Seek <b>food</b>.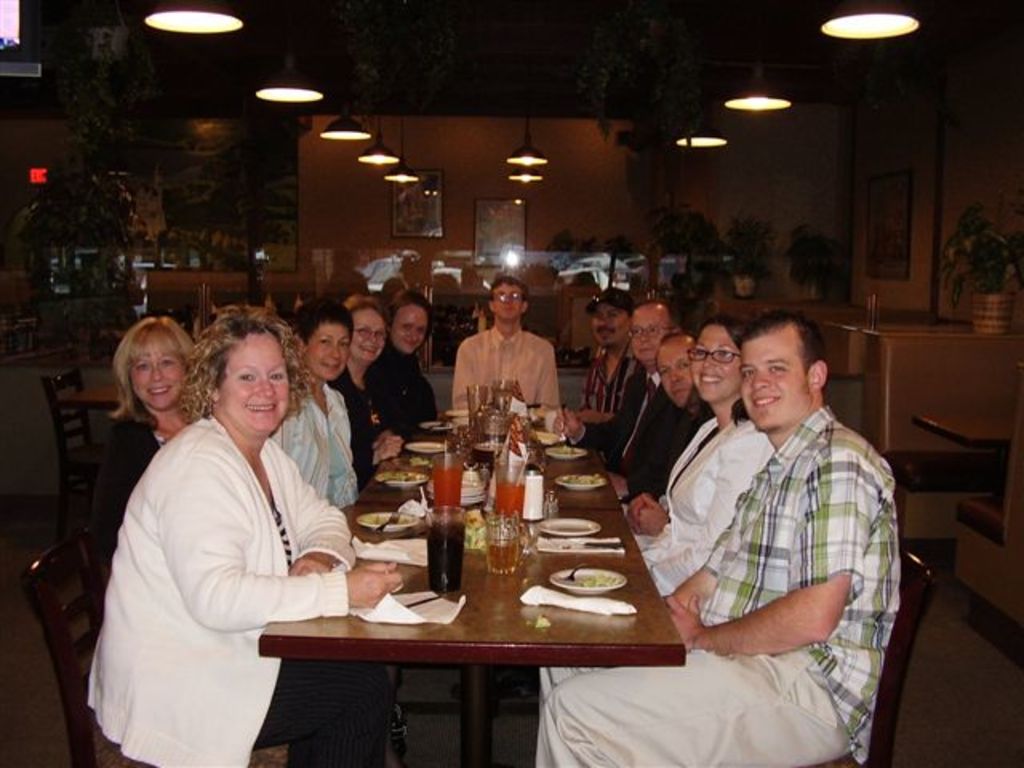
{"left": 555, "top": 470, "right": 602, "bottom": 485}.
